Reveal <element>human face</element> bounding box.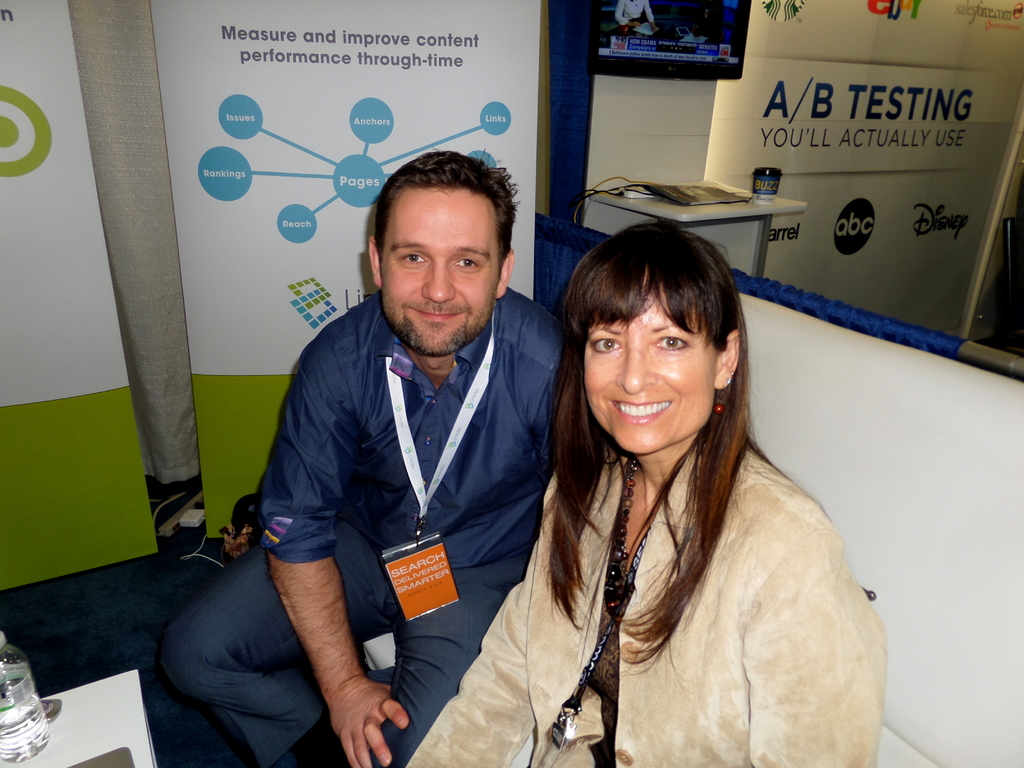
Revealed: (x1=584, y1=299, x2=714, y2=458).
